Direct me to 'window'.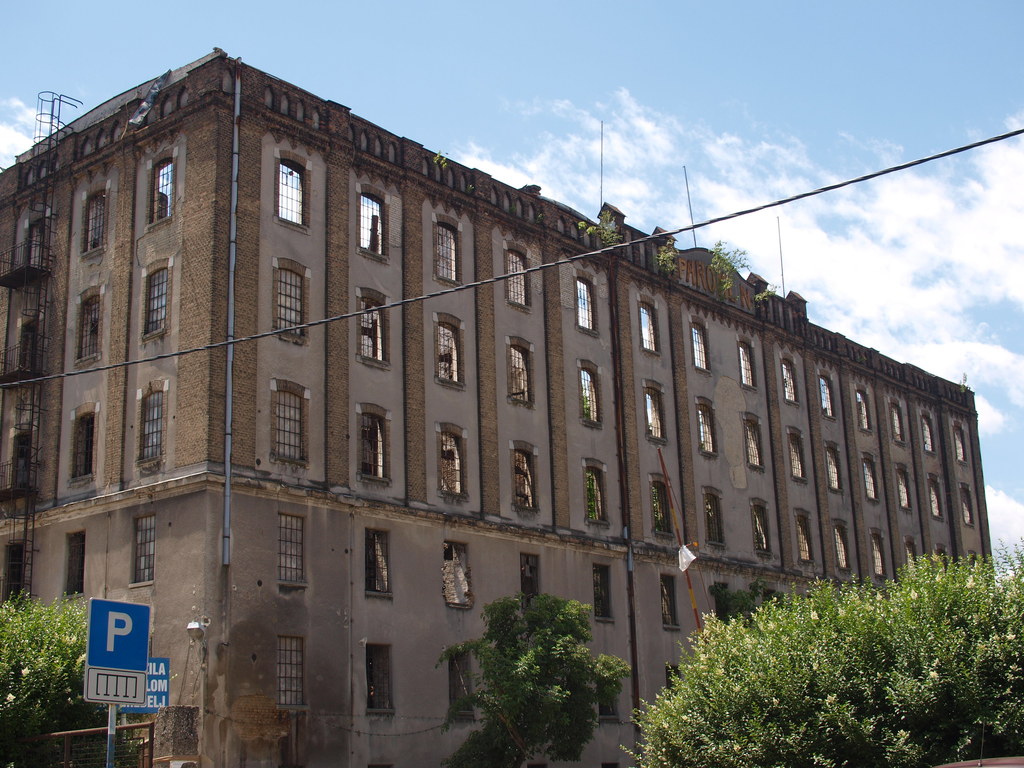
Direction: select_region(956, 422, 970, 458).
